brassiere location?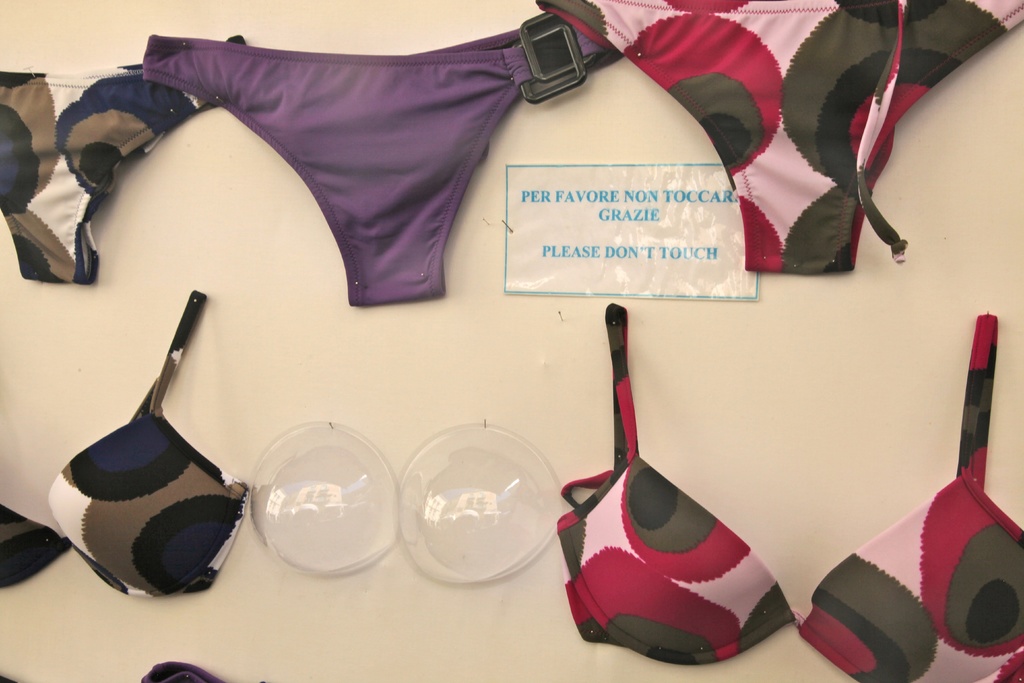
BBox(3, 290, 252, 597)
